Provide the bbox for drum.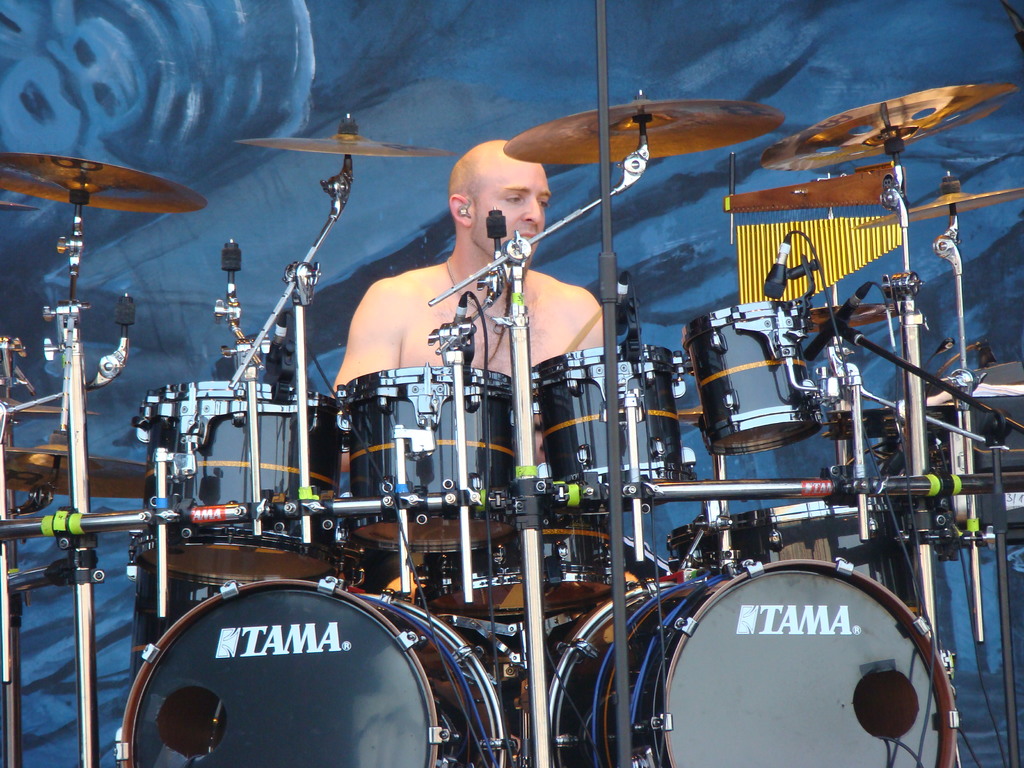
113/580/518/767.
